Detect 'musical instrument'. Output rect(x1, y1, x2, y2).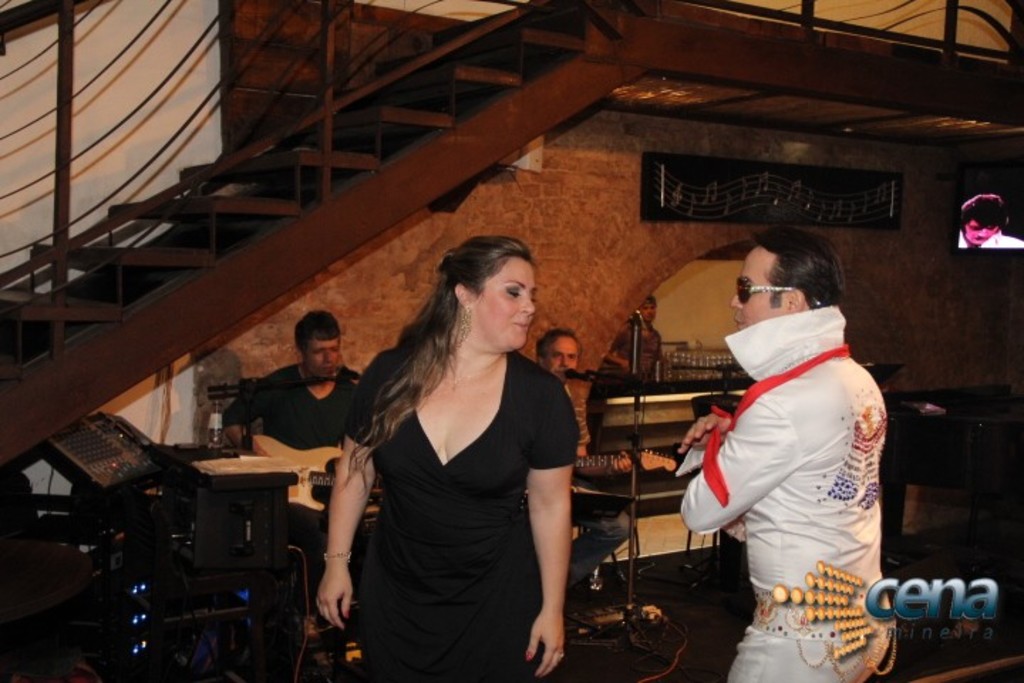
rect(238, 434, 381, 519).
